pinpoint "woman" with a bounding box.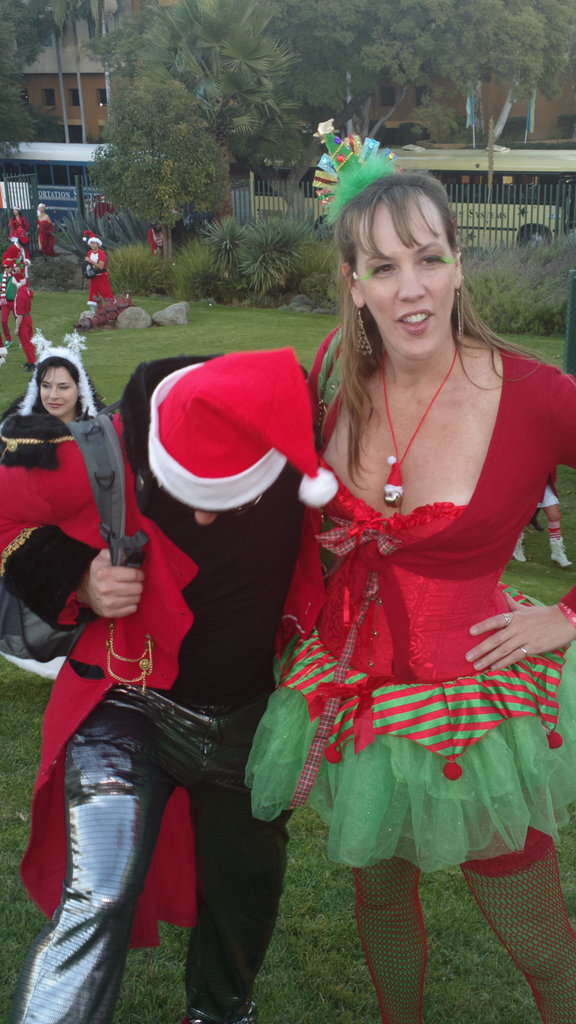
left=10, top=204, right=32, bottom=256.
